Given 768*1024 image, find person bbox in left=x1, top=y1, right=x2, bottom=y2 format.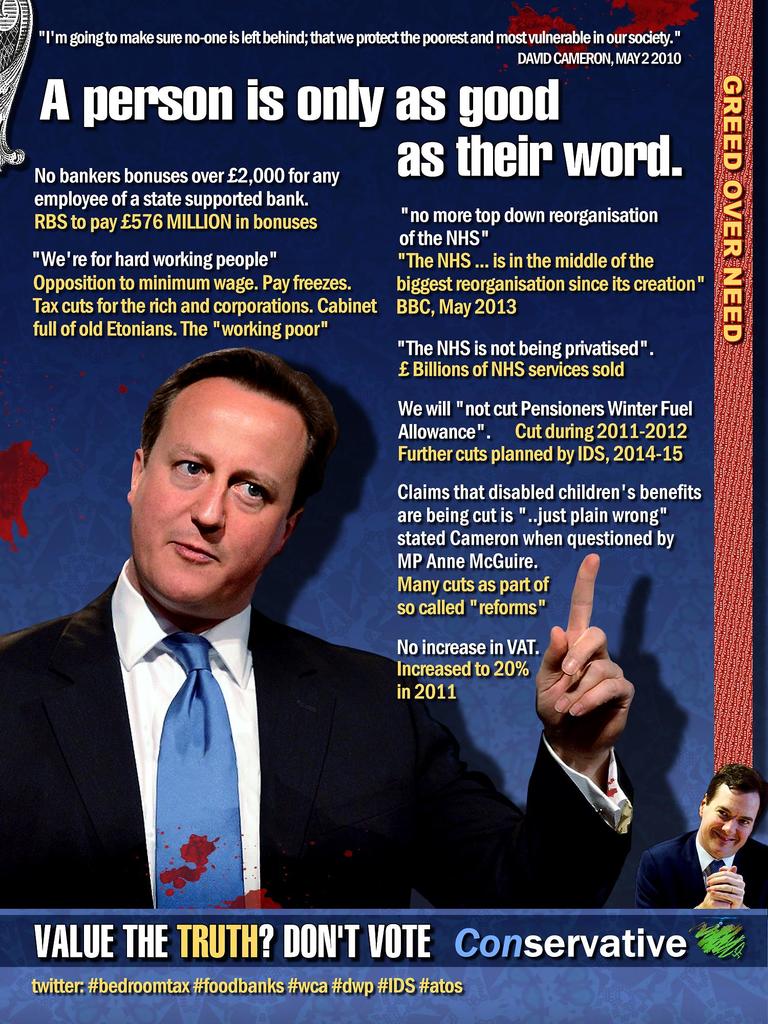
left=645, top=767, right=766, bottom=913.
